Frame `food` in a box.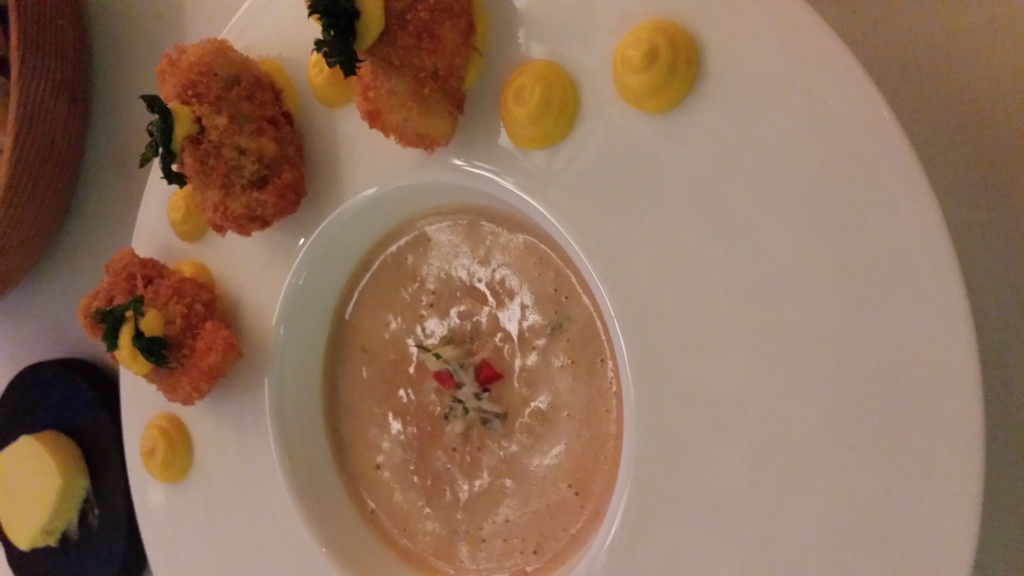
(left=324, top=217, right=623, bottom=575).
